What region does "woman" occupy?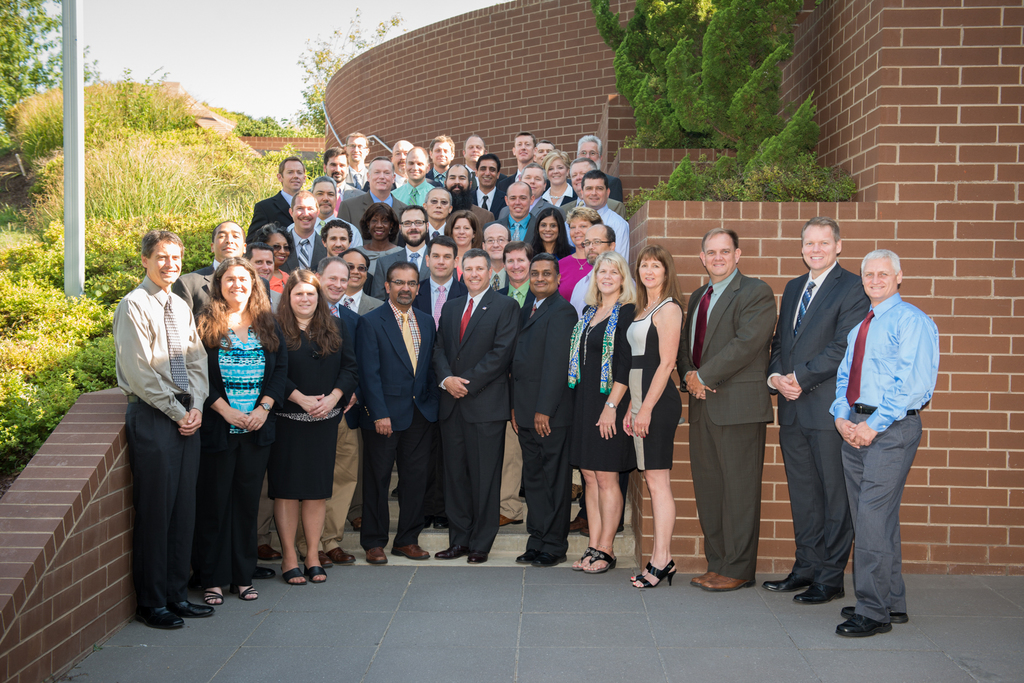
bbox(626, 239, 685, 592).
